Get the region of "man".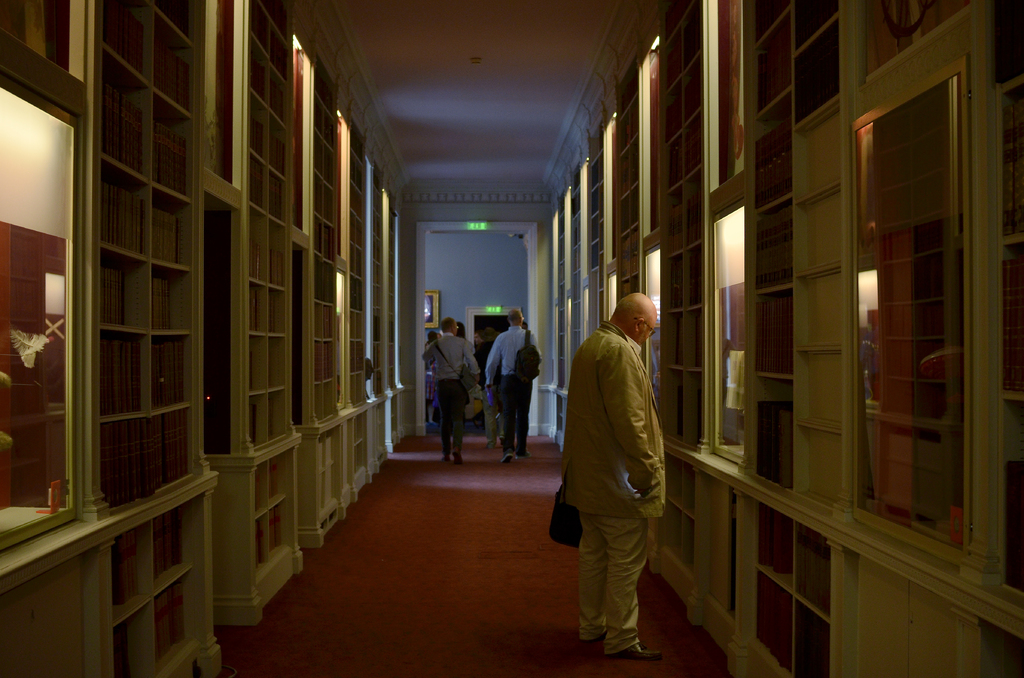
{"left": 424, "top": 319, "right": 479, "bottom": 462}.
